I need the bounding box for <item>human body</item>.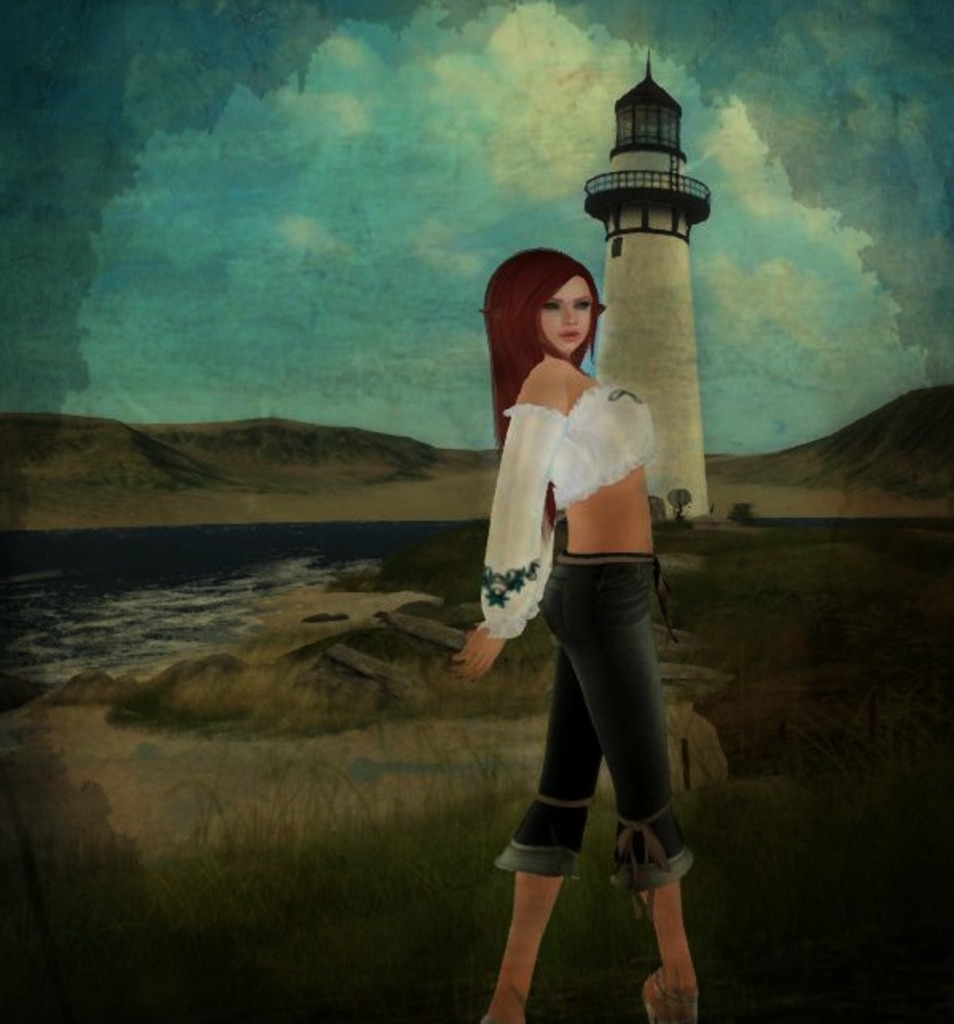
Here it is: [494, 266, 696, 1016].
